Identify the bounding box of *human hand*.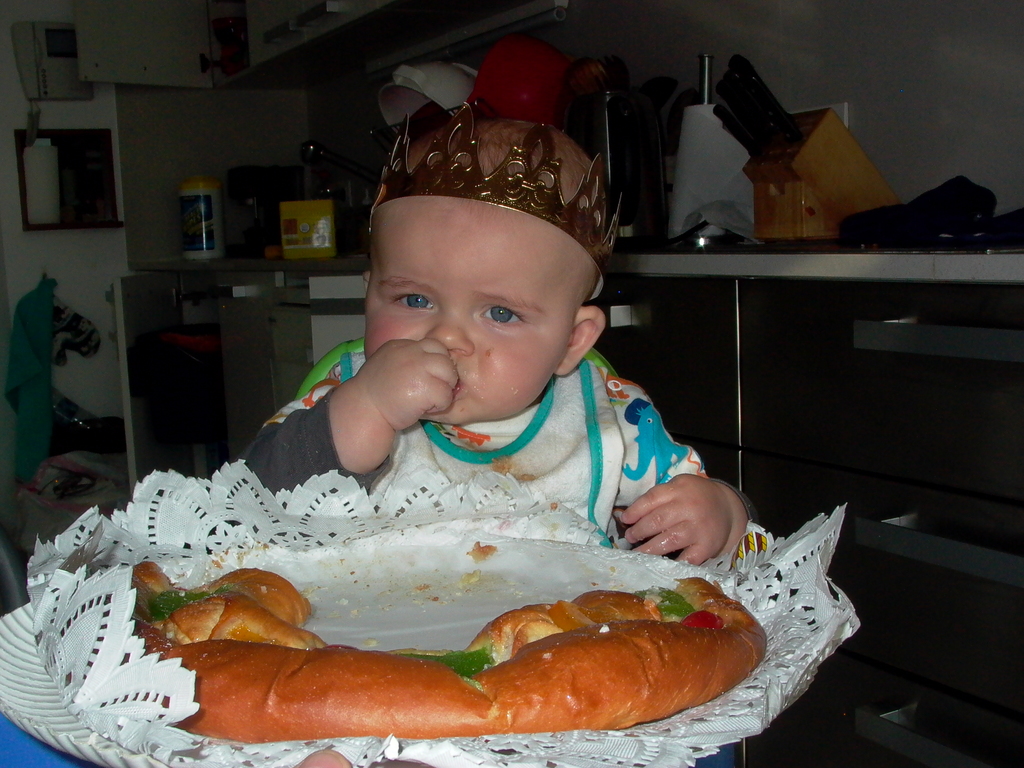
[618,477,751,566].
